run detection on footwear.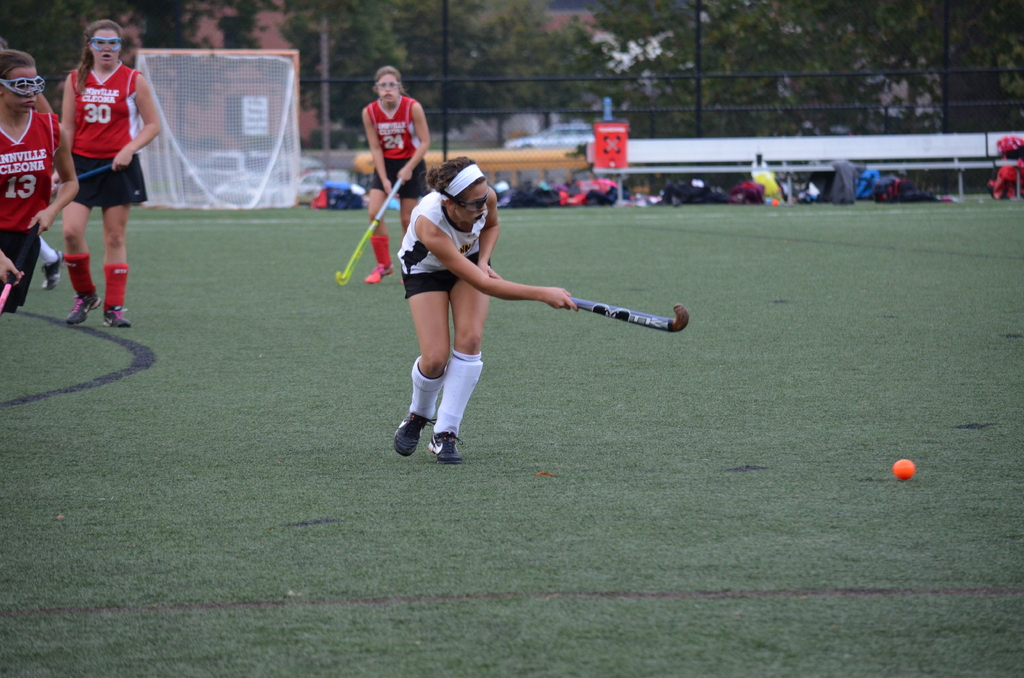
Result: x1=392, y1=411, x2=437, y2=456.
